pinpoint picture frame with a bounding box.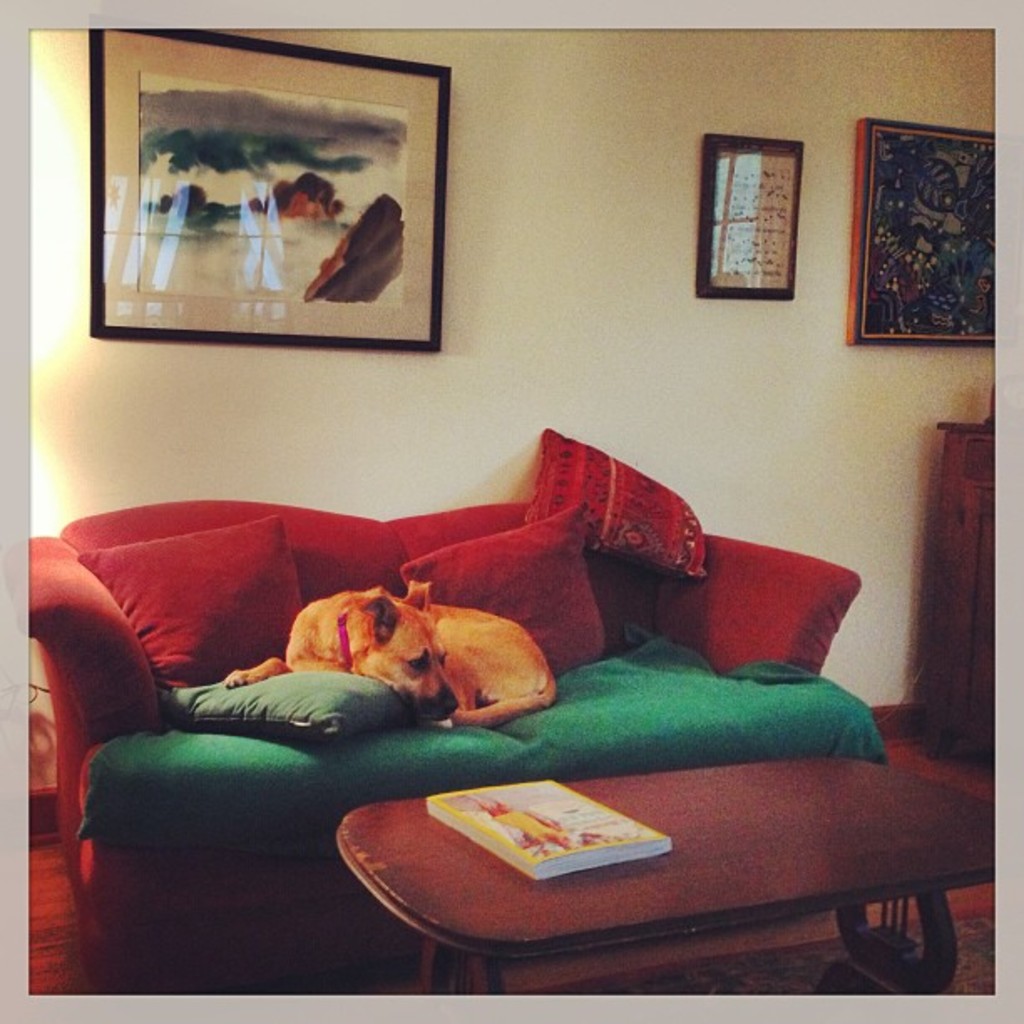
(694, 134, 803, 300).
